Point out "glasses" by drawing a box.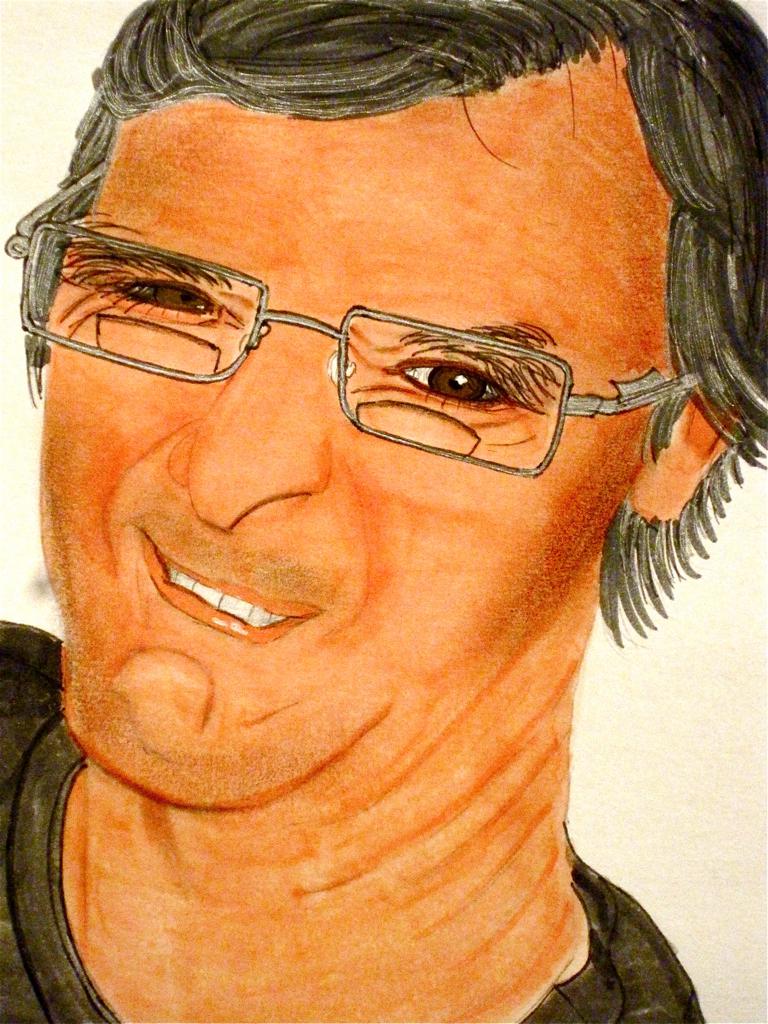
63,258,633,448.
